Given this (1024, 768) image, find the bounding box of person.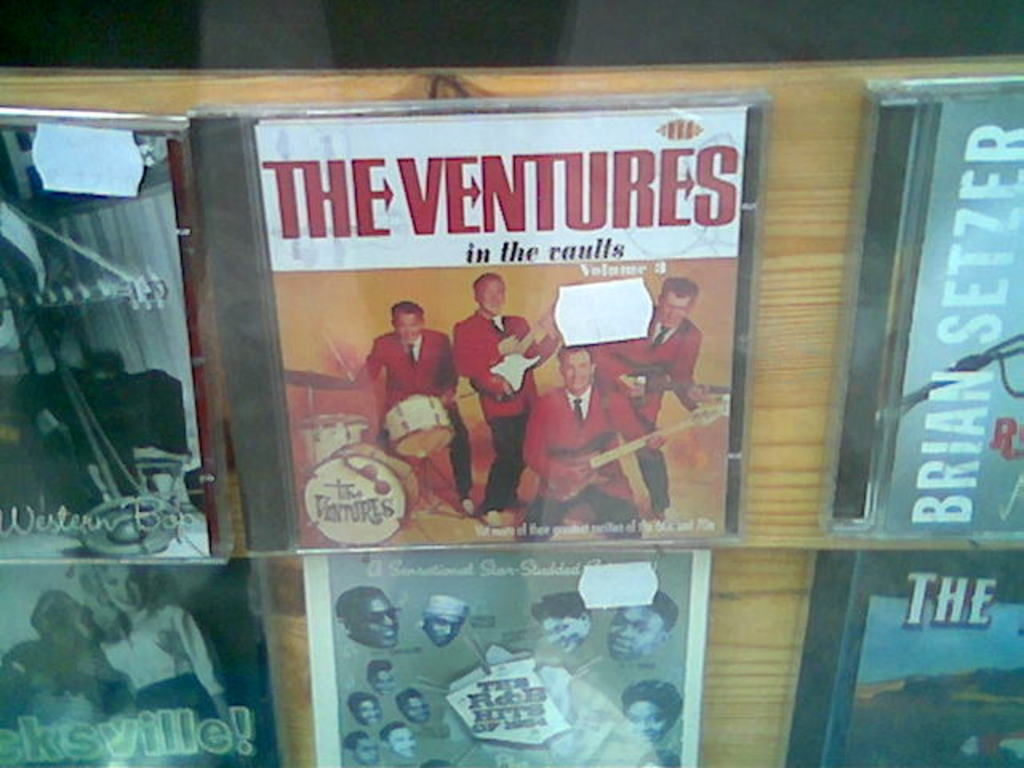
{"left": 424, "top": 595, "right": 469, "bottom": 648}.
